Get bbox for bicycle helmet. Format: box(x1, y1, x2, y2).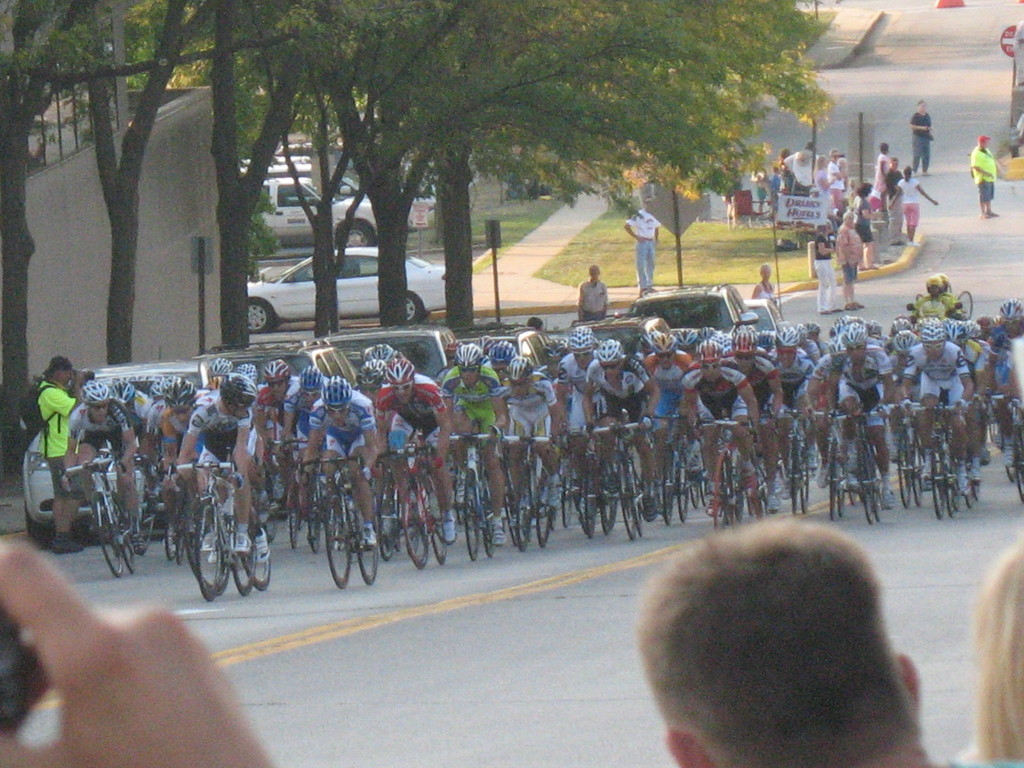
box(654, 331, 675, 355).
